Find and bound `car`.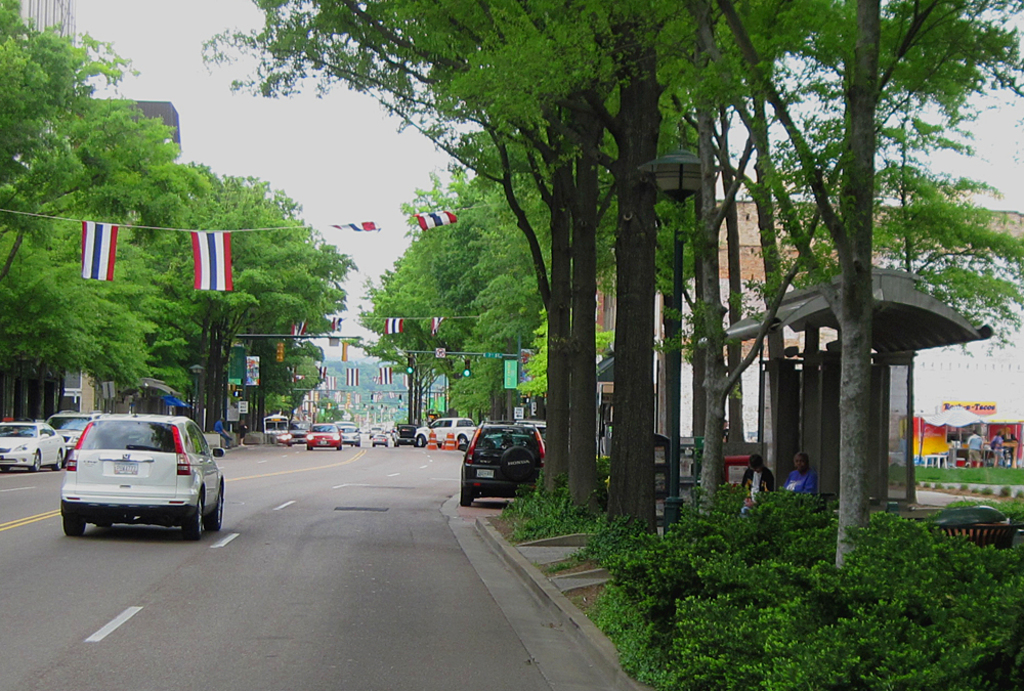
Bound: box(461, 420, 546, 509).
